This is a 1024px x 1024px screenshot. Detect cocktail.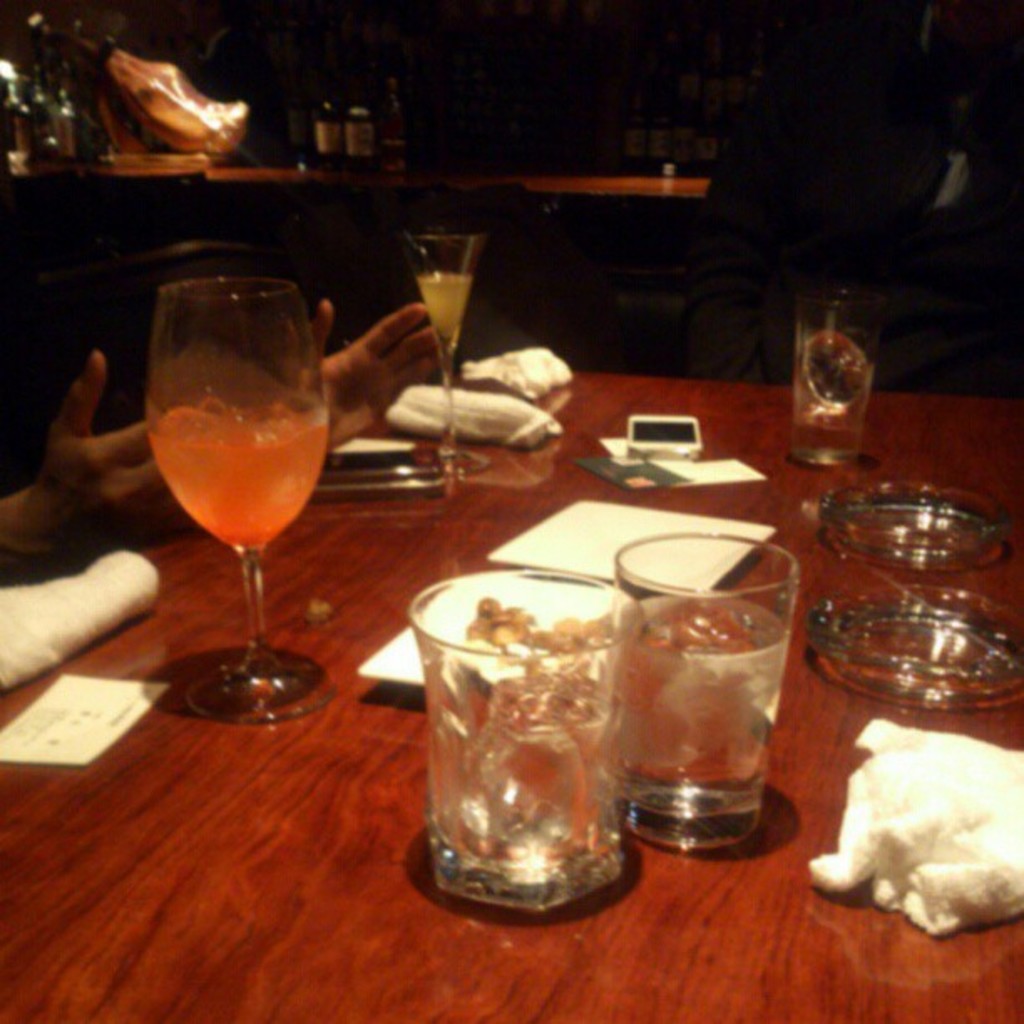
Rect(397, 569, 646, 917).
